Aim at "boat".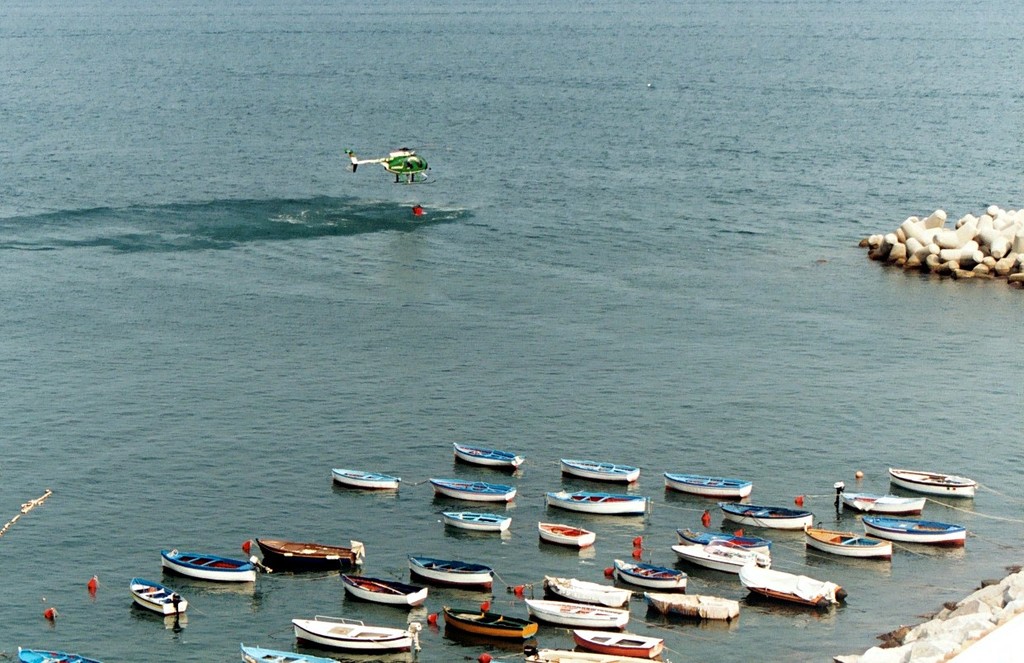
Aimed at 646,591,748,614.
